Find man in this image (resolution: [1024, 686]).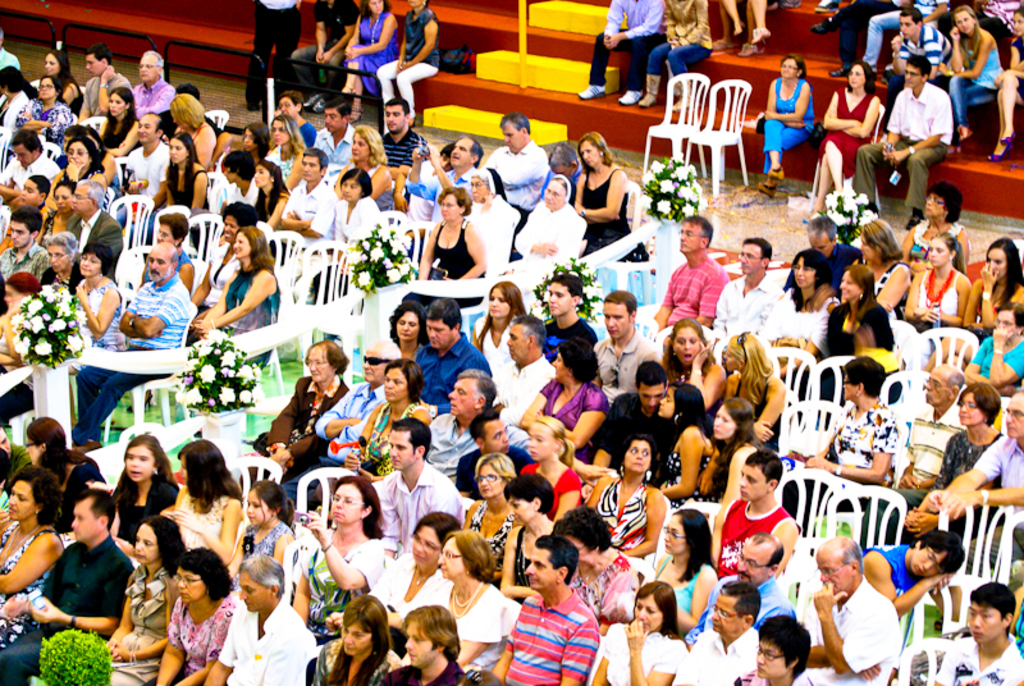
x1=381 y1=101 x2=426 y2=177.
